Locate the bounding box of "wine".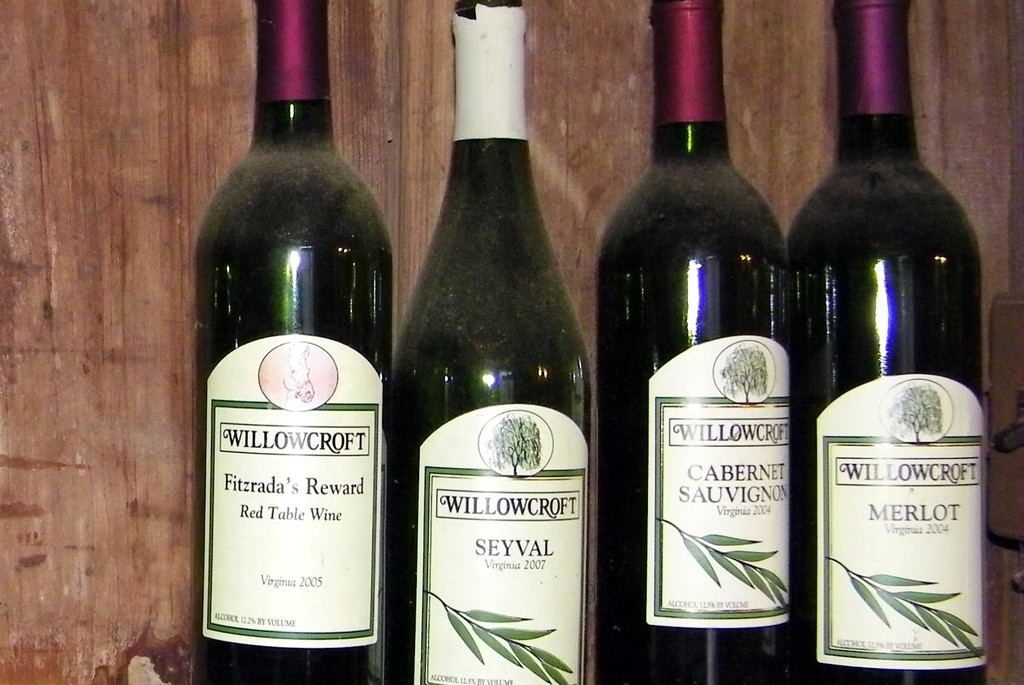
Bounding box: (596, 0, 801, 684).
